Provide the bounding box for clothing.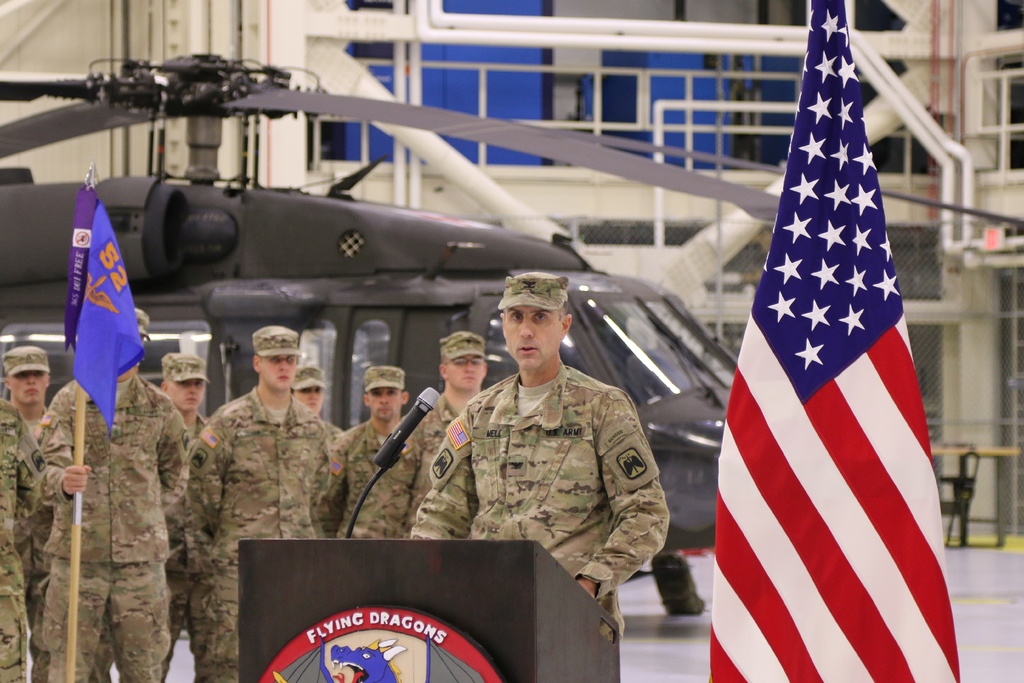
[0, 401, 51, 682].
